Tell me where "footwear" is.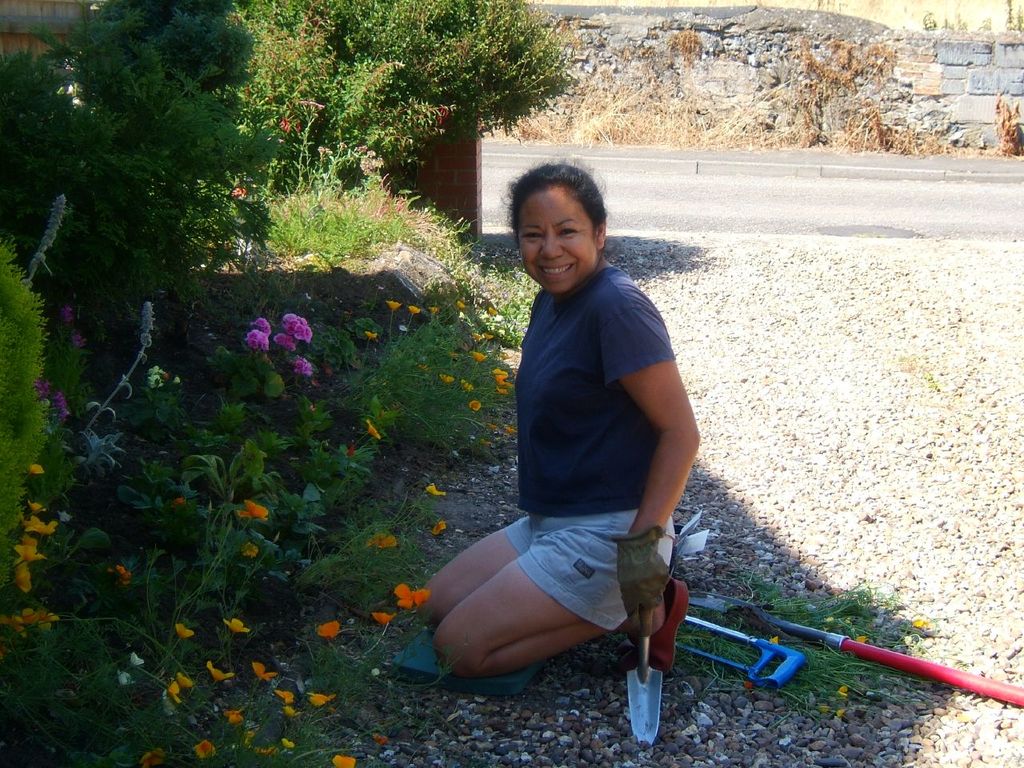
"footwear" is at (x1=621, y1=574, x2=691, y2=674).
